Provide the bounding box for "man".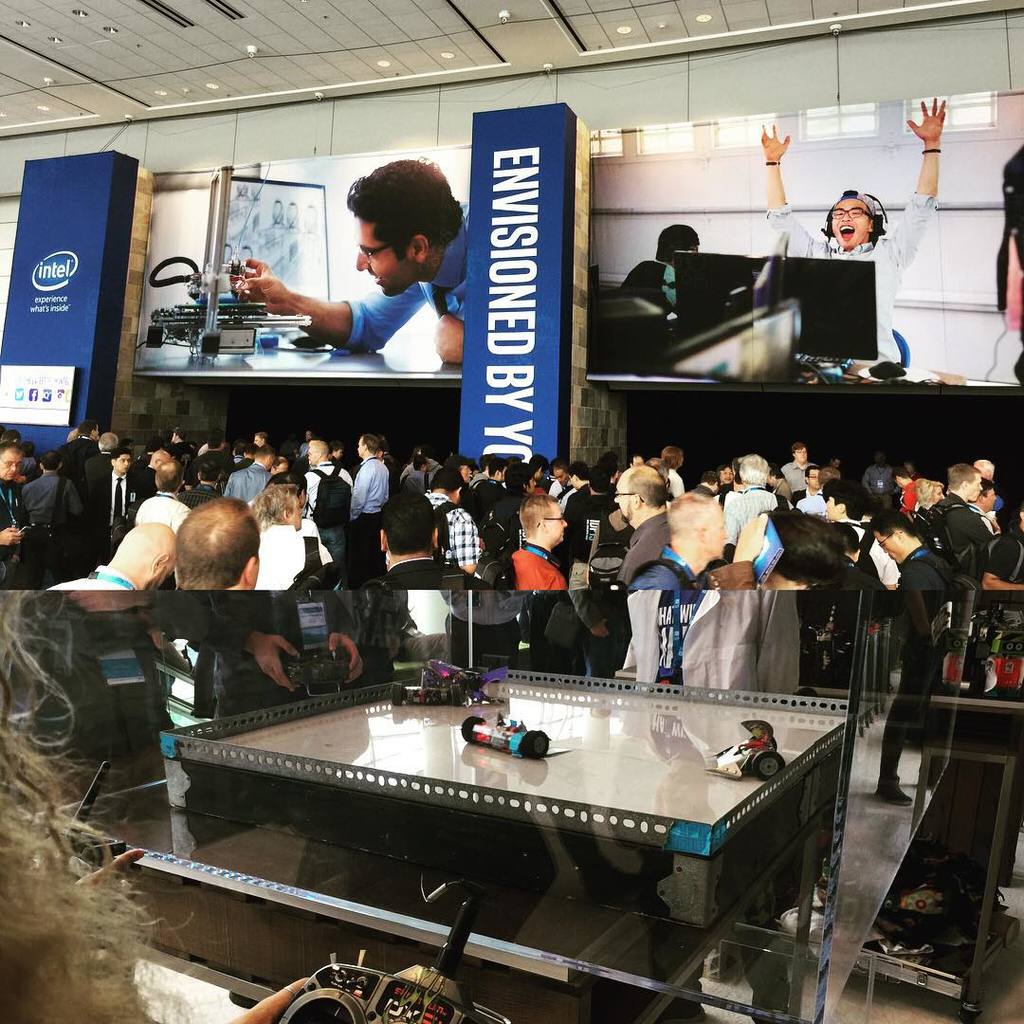
(724,452,774,553).
